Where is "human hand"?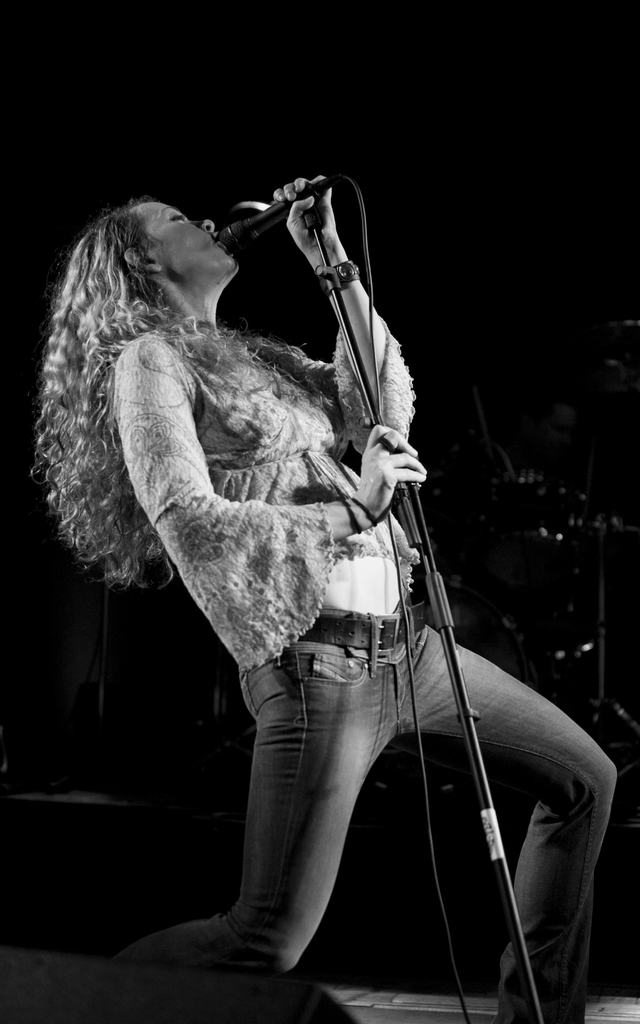
<bbox>359, 428, 420, 521</bbox>.
